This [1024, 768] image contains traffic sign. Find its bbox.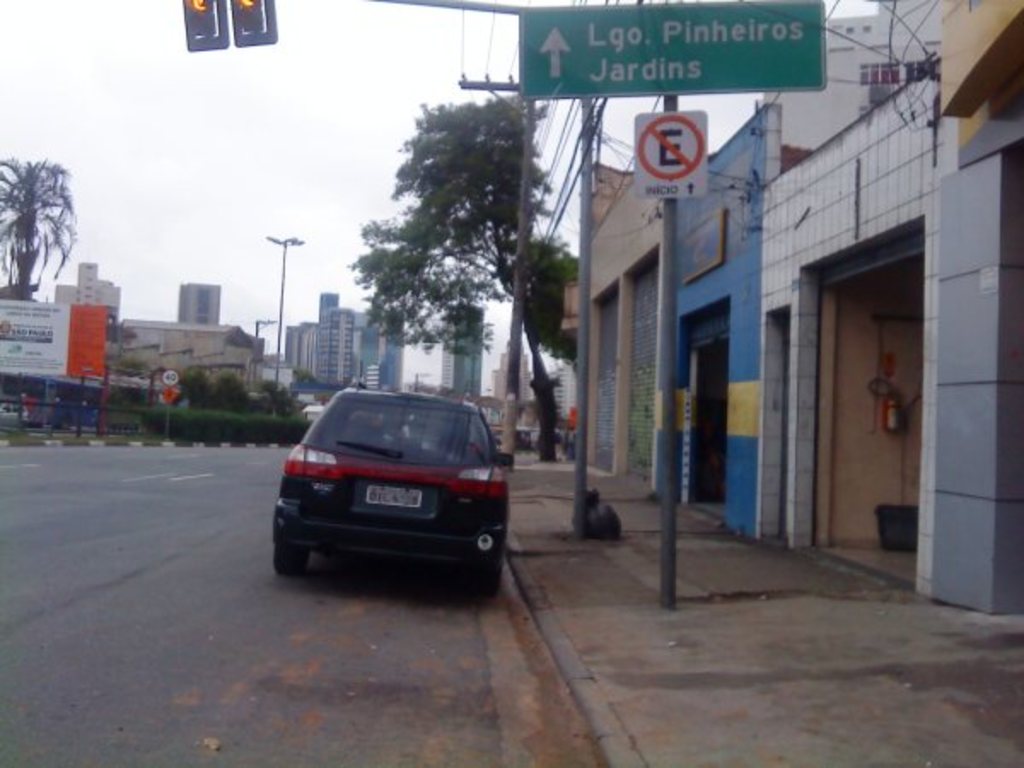
[230,0,275,49].
